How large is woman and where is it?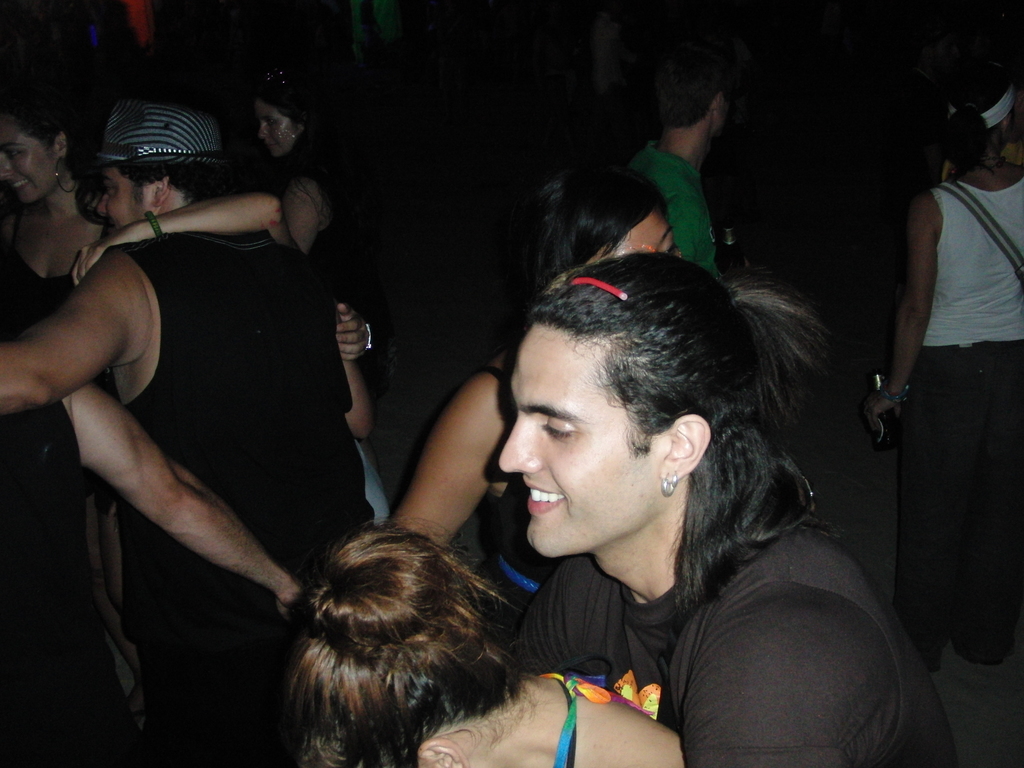
Bounding box: box=[384, 159, 691, 614].
